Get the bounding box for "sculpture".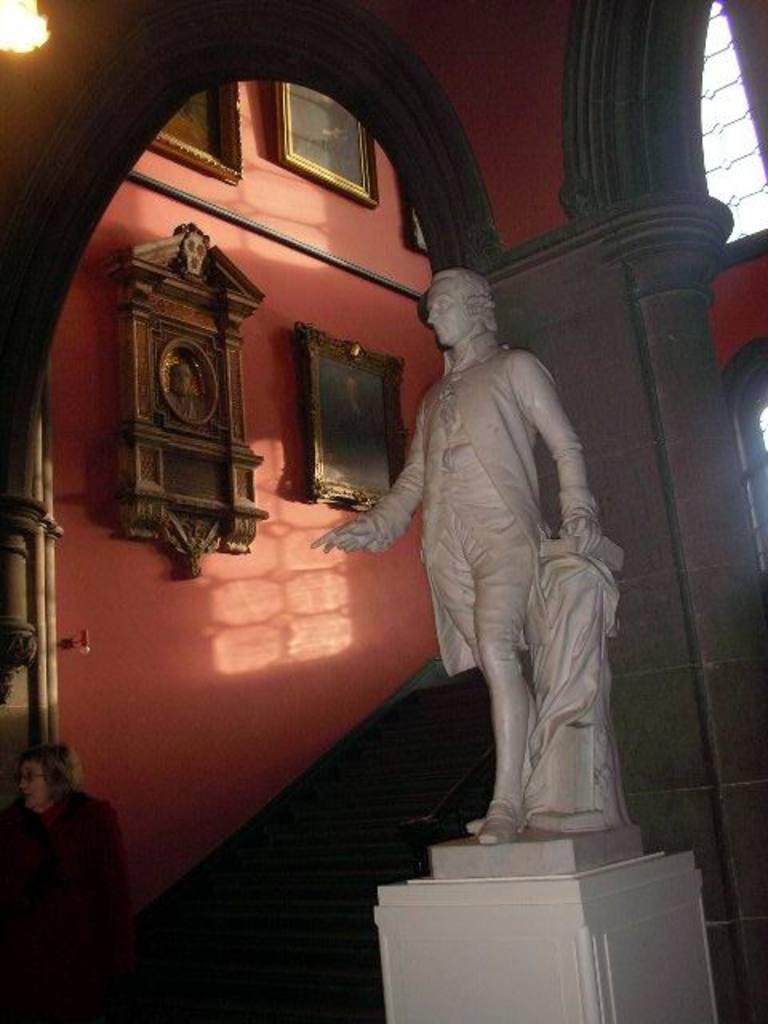
[left=344, top=208, right=648, bottom=869].
